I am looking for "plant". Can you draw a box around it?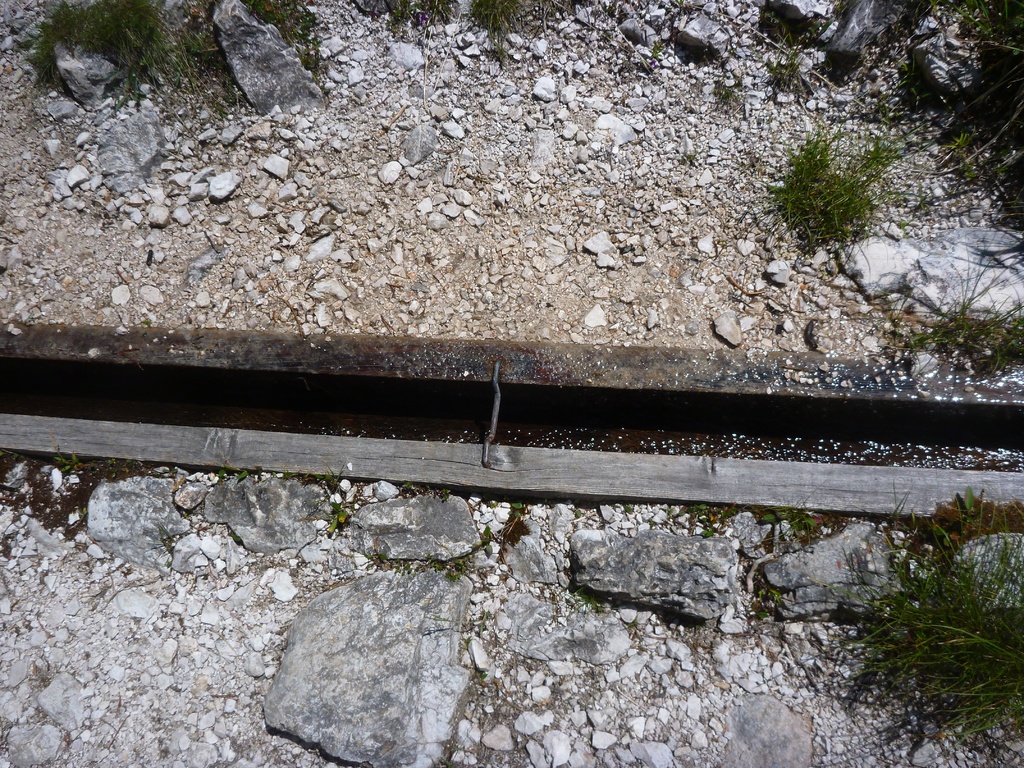
Sure, the bounding box is (left=941, top=127, right=981, bottom=184).
